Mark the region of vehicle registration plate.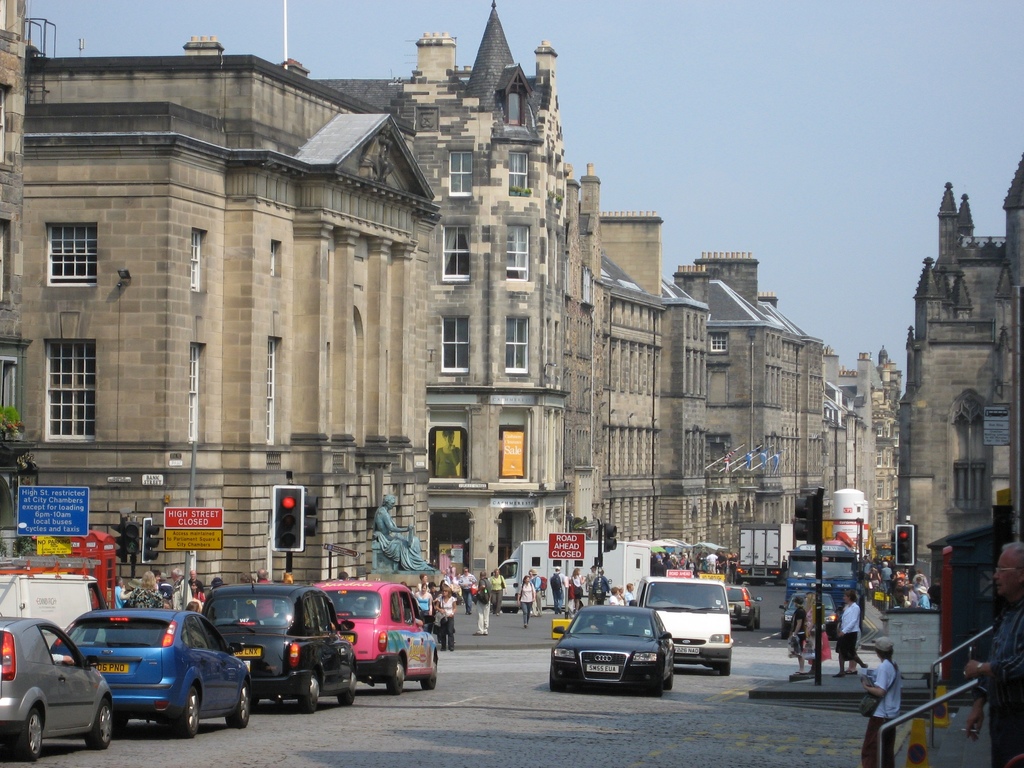
Region: [97, 662, 129, 672].
